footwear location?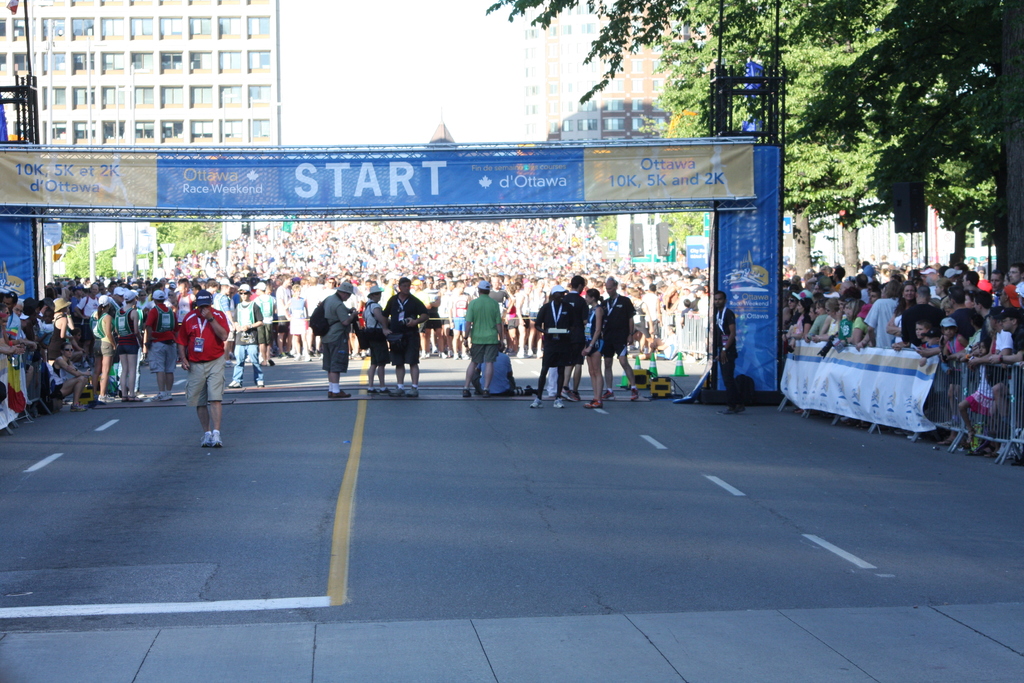
390, 386, 403, 394
